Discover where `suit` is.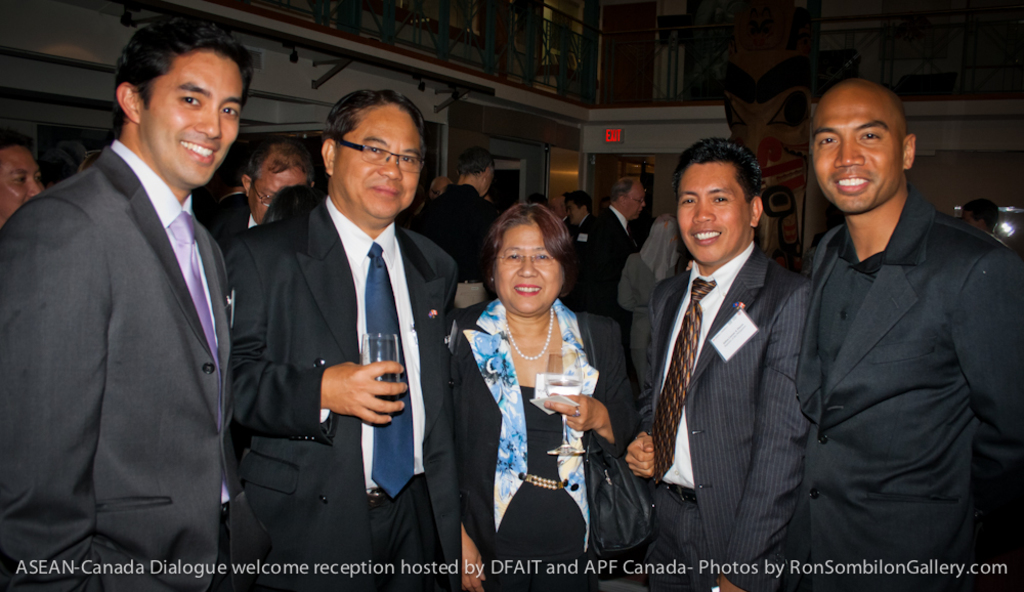
Discovered at {"x1": 229, "y1": 193, "x2": 461, "y2": 591}.
